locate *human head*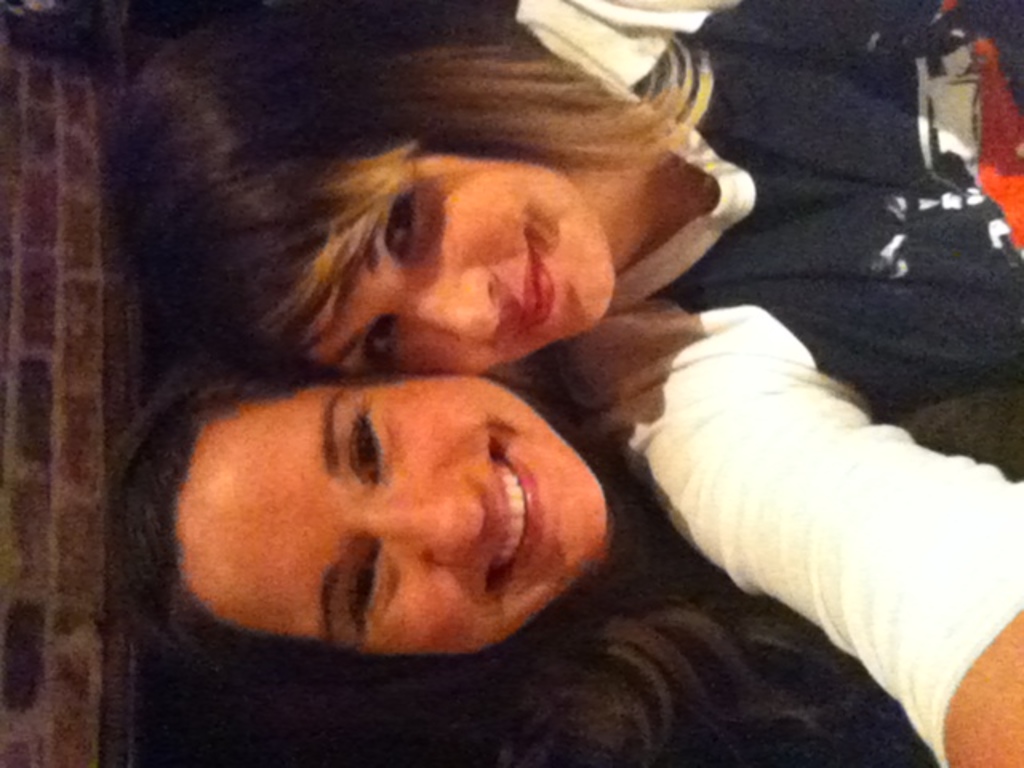
locate(211, 99, 658, 387)
